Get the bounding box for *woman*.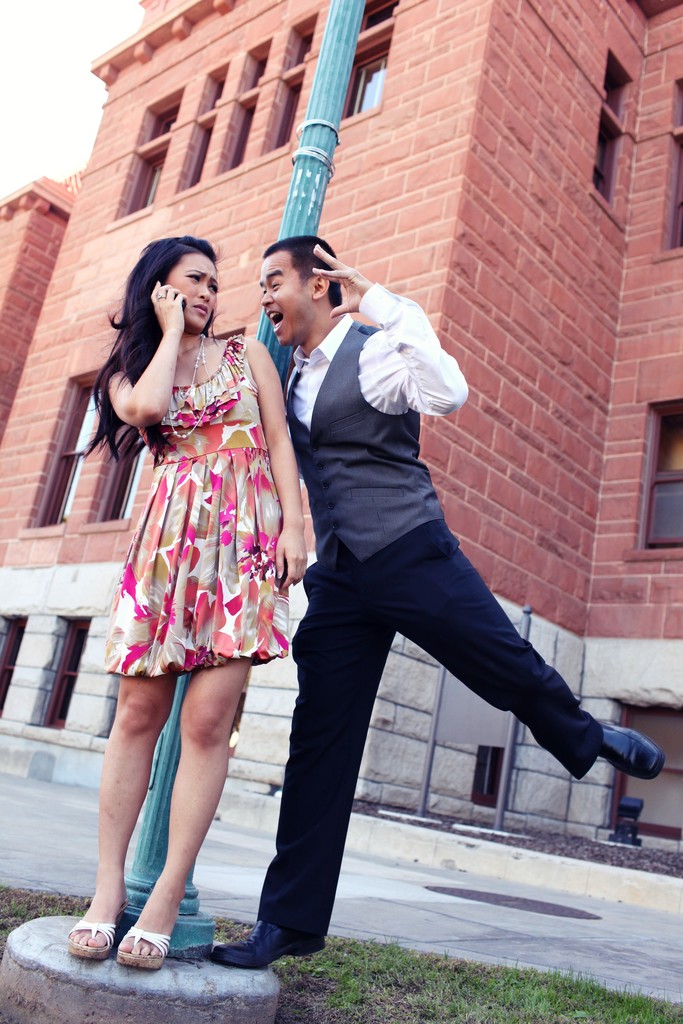
select_region(82, 209, 313, 964).
